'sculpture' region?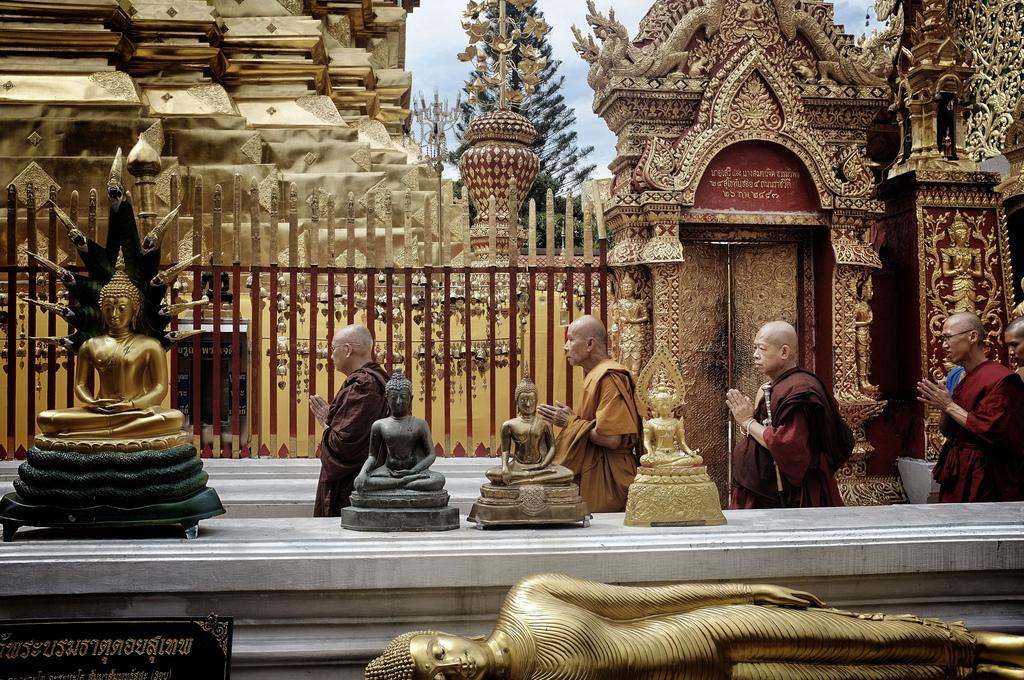
[363,572,1023,679]
